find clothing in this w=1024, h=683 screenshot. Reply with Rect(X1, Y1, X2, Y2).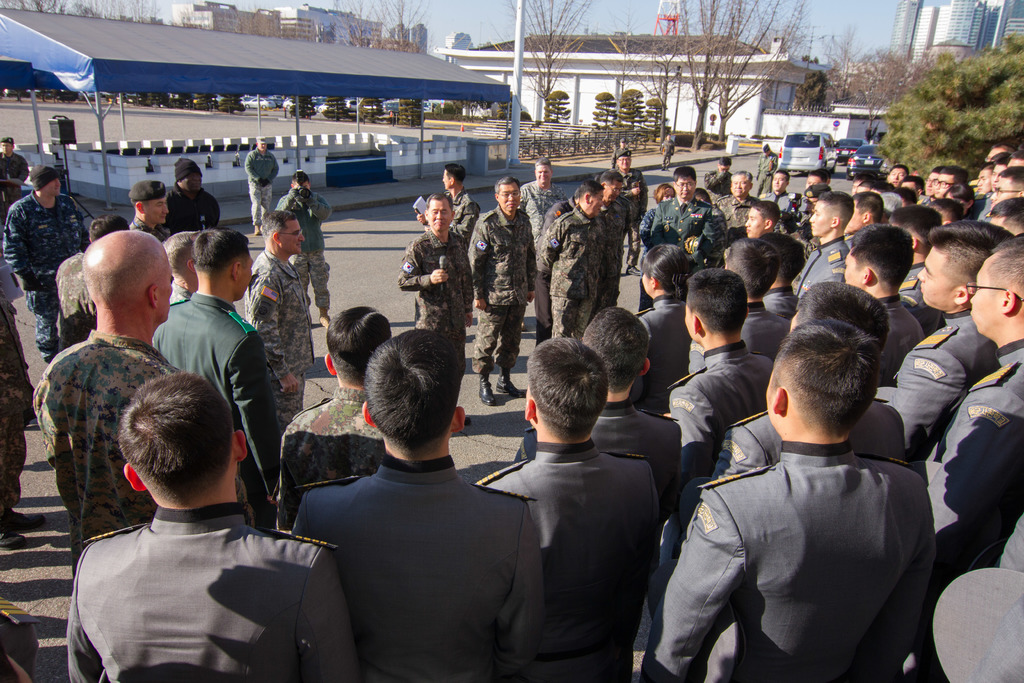
Rect(800, 230, 846, 297).
